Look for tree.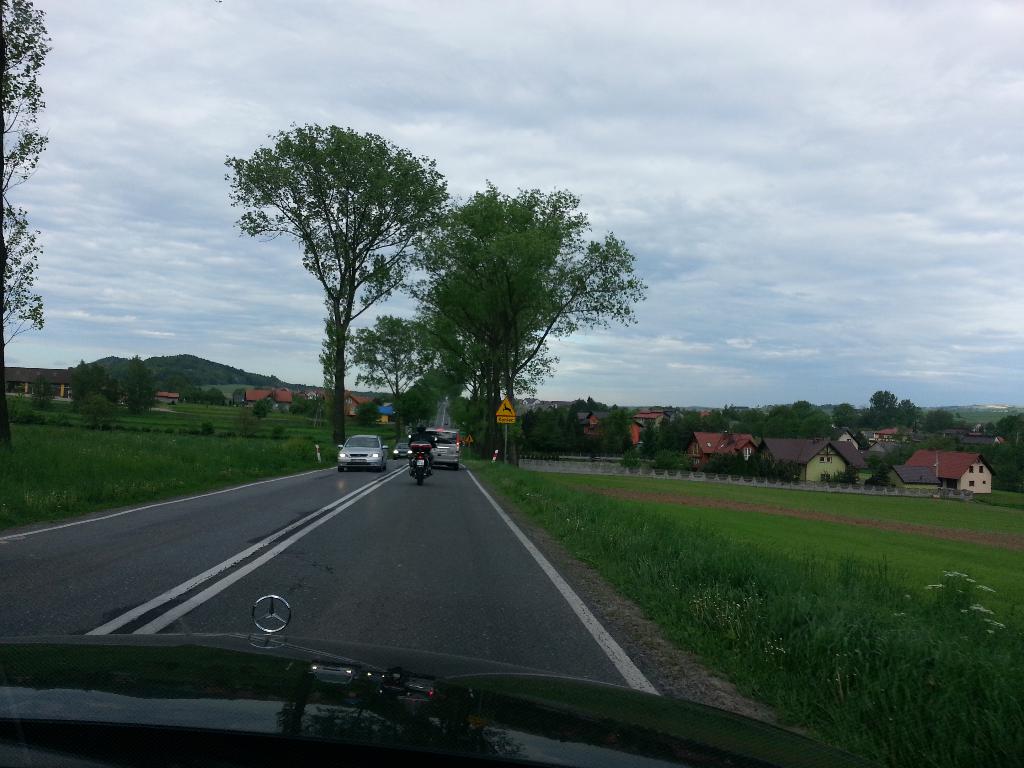
Found: 0, 0, 52, 380.
